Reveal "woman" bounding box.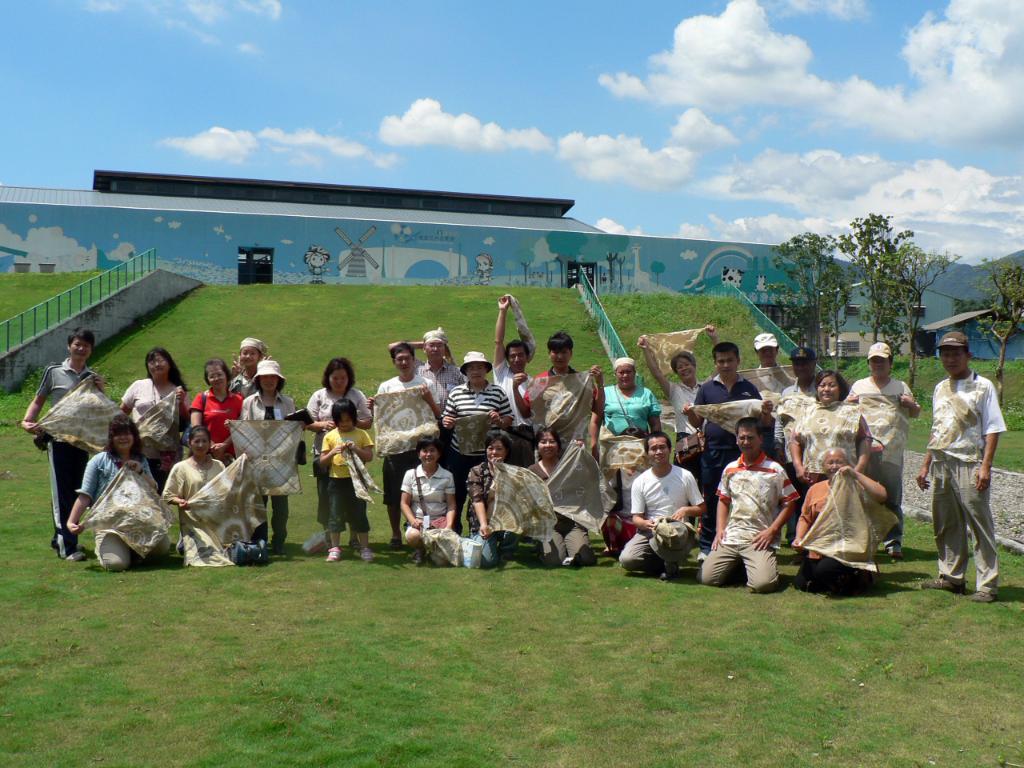
Revealed: detection(162, 423, 238, 550).
